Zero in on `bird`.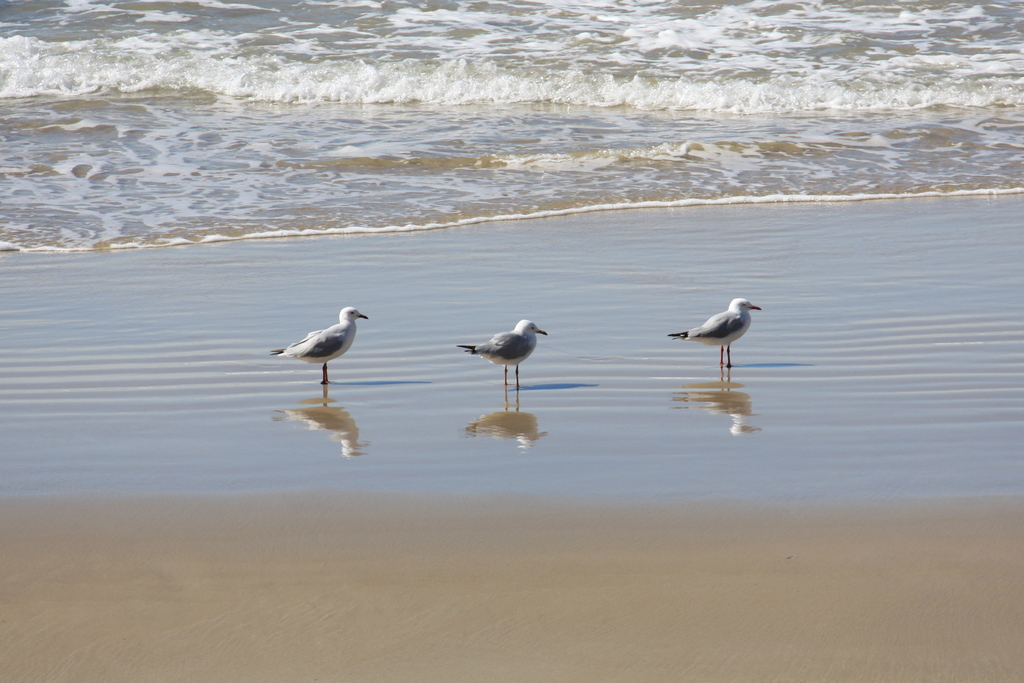
Zeroed in: [275,300,377,386].
